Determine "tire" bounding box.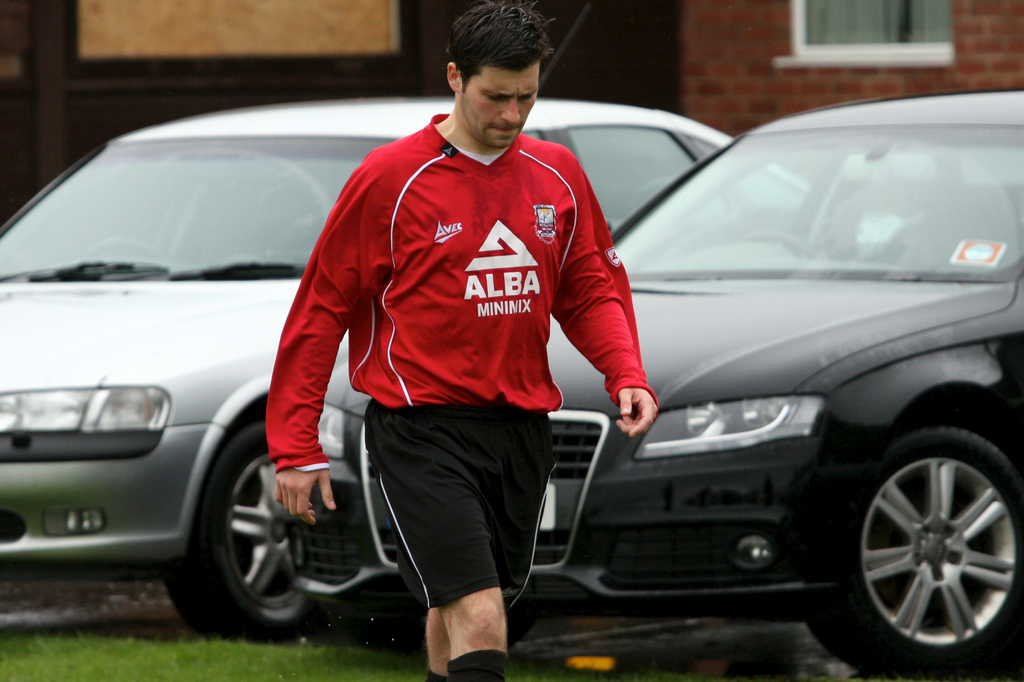
Determined: {"left": 845, "top": 400, "right": 1017, "bottom": 671}.
